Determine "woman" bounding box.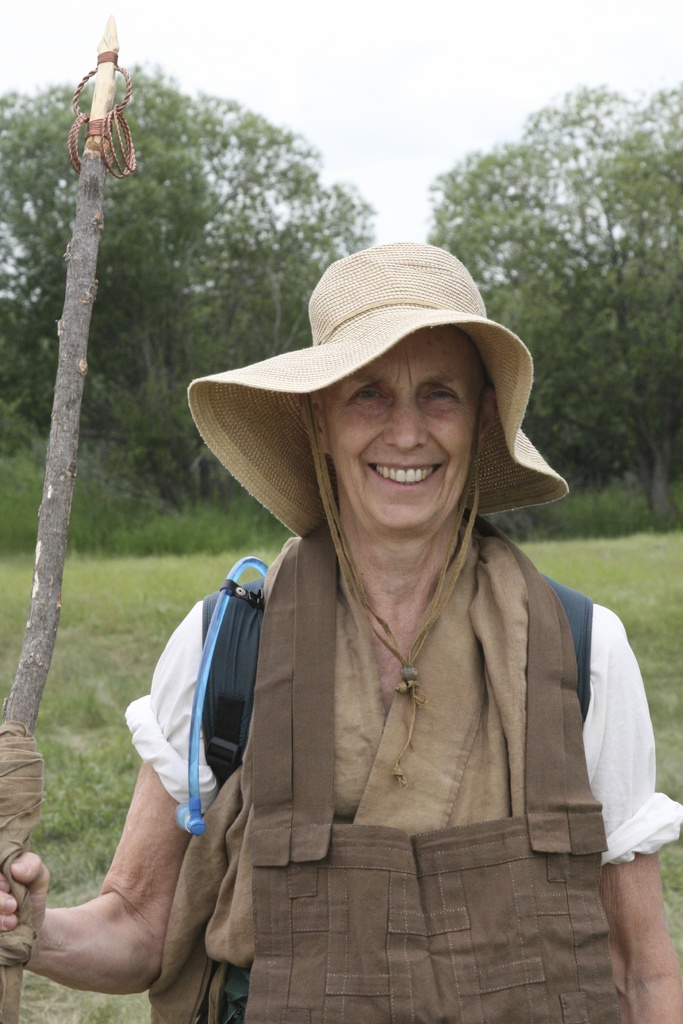
Determined: box=[0, 243, 680, 1023].
